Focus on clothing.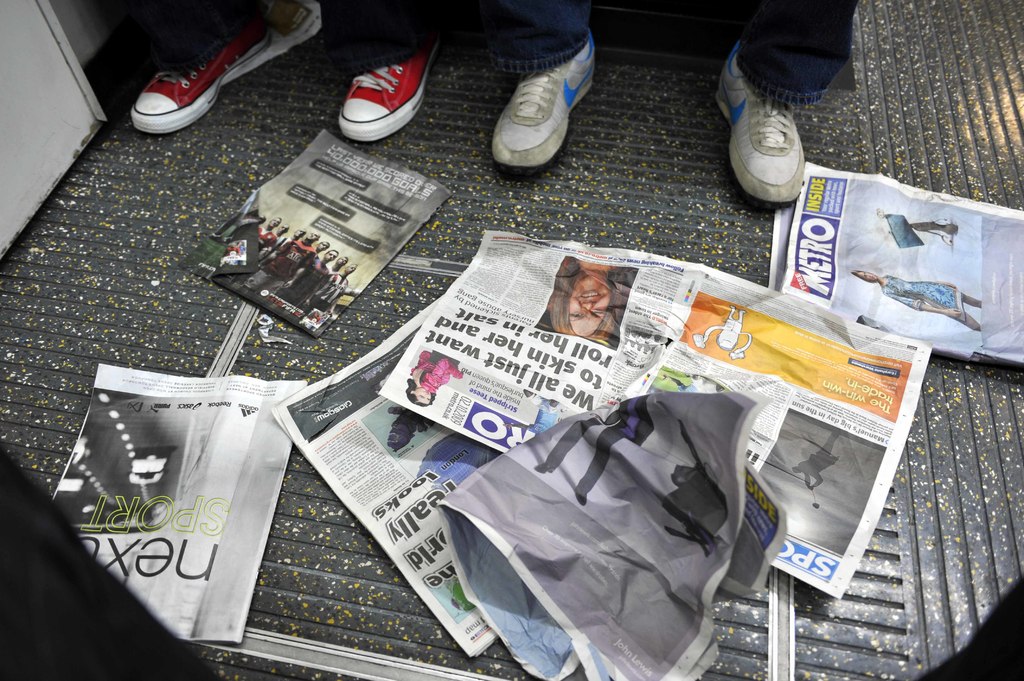
Focused at 177, 0, 430, 63.
